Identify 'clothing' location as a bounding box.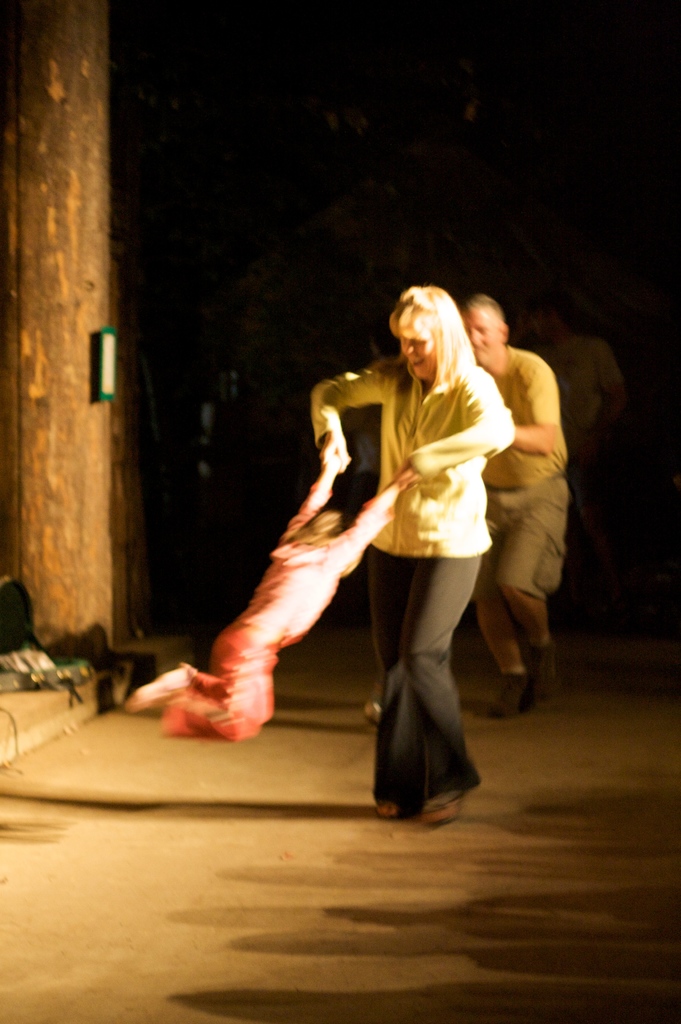
[left=311, top=358, right=514, bottom=804].
